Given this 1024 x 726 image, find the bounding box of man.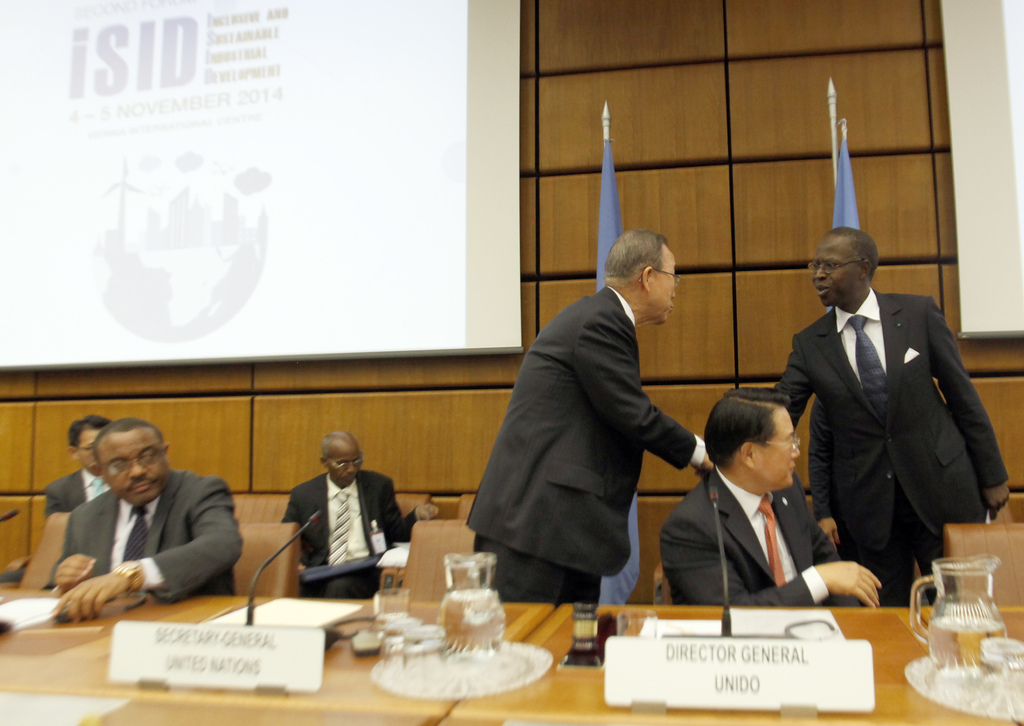
x1=45, y1=415, x2=109, y2=516.
